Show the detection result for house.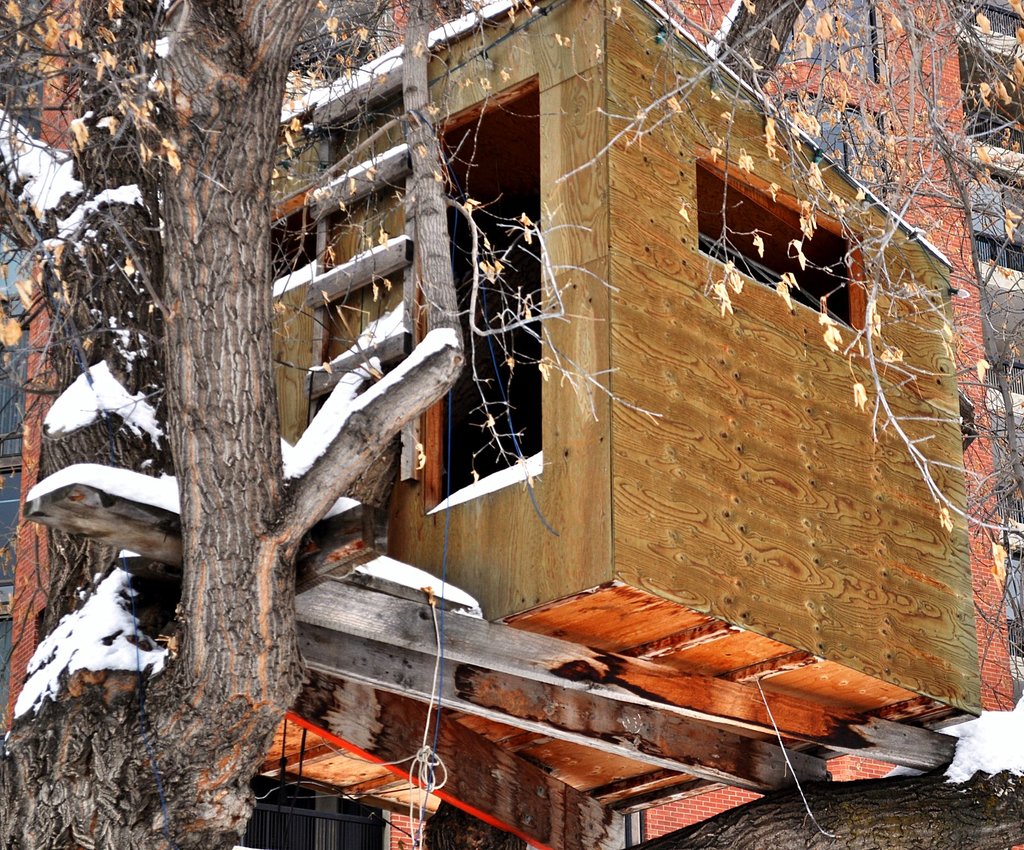
{"left": 0, "top": 0, "right": 211, "bottom": 748}.
